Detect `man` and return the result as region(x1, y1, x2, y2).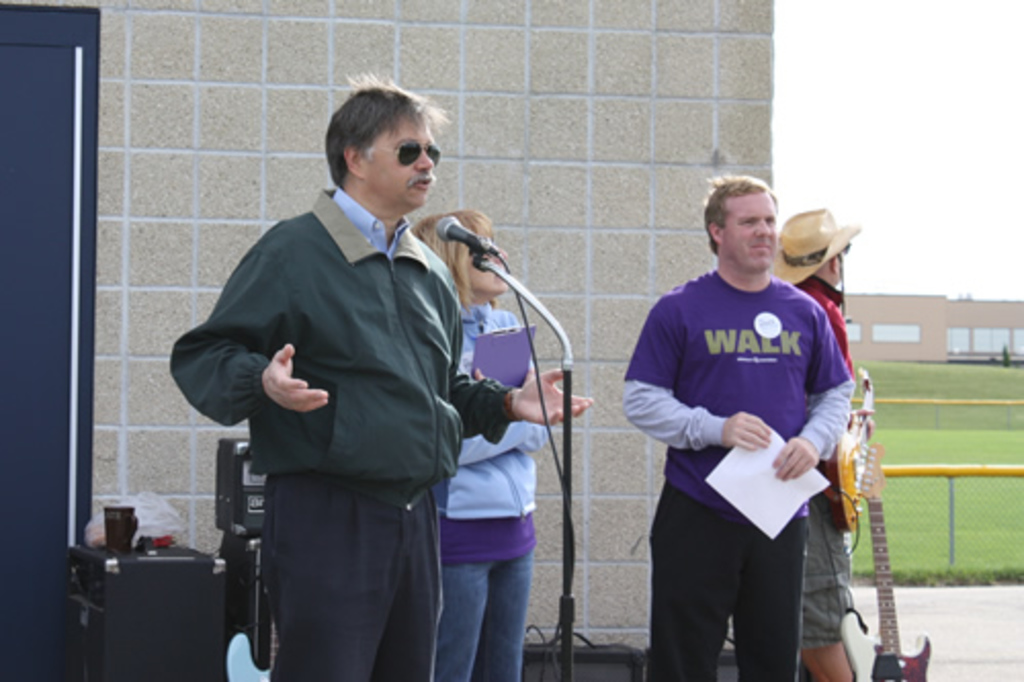
region(618, 174, 860, 680).
